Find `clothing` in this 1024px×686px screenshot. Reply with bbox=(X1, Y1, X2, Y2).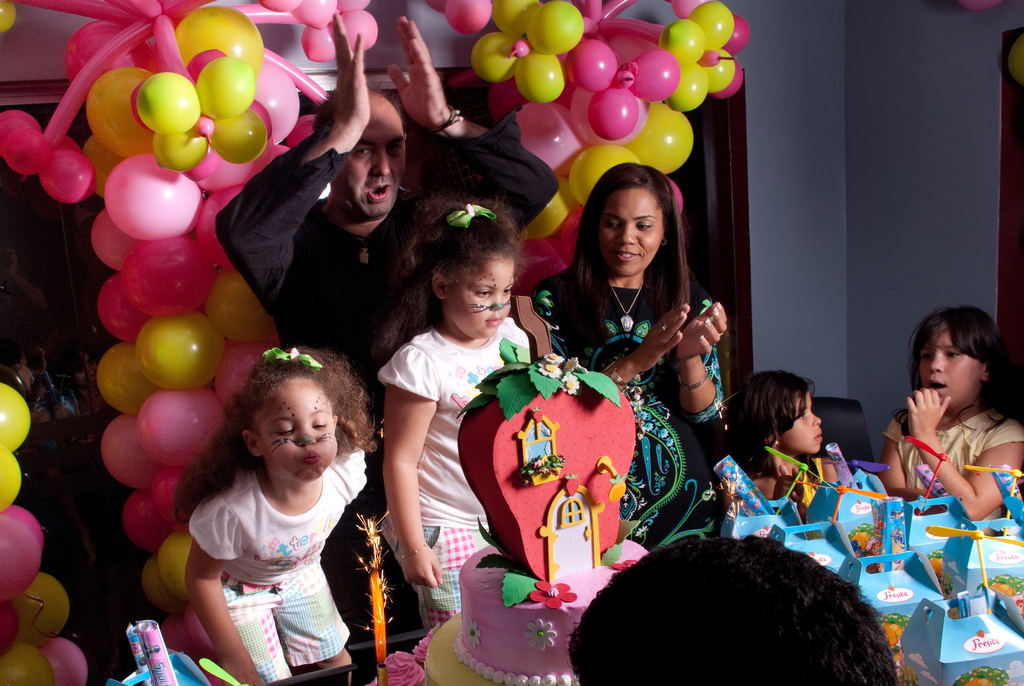
bbox=(541, 256, 733, 557).
